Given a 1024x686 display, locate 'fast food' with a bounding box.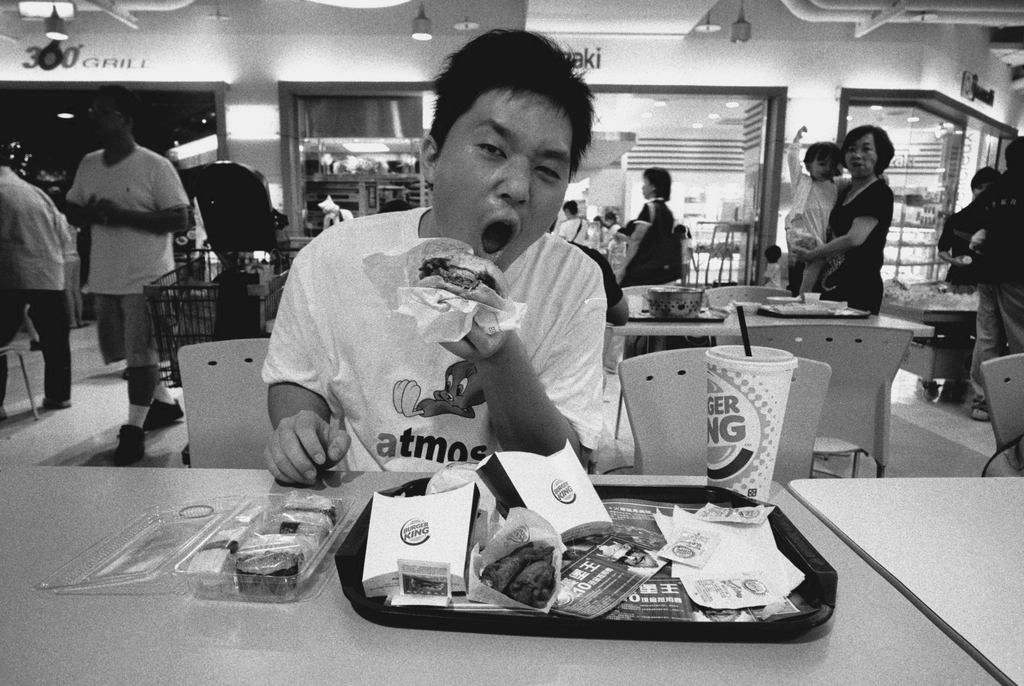
Located: 477 540 559 614.
